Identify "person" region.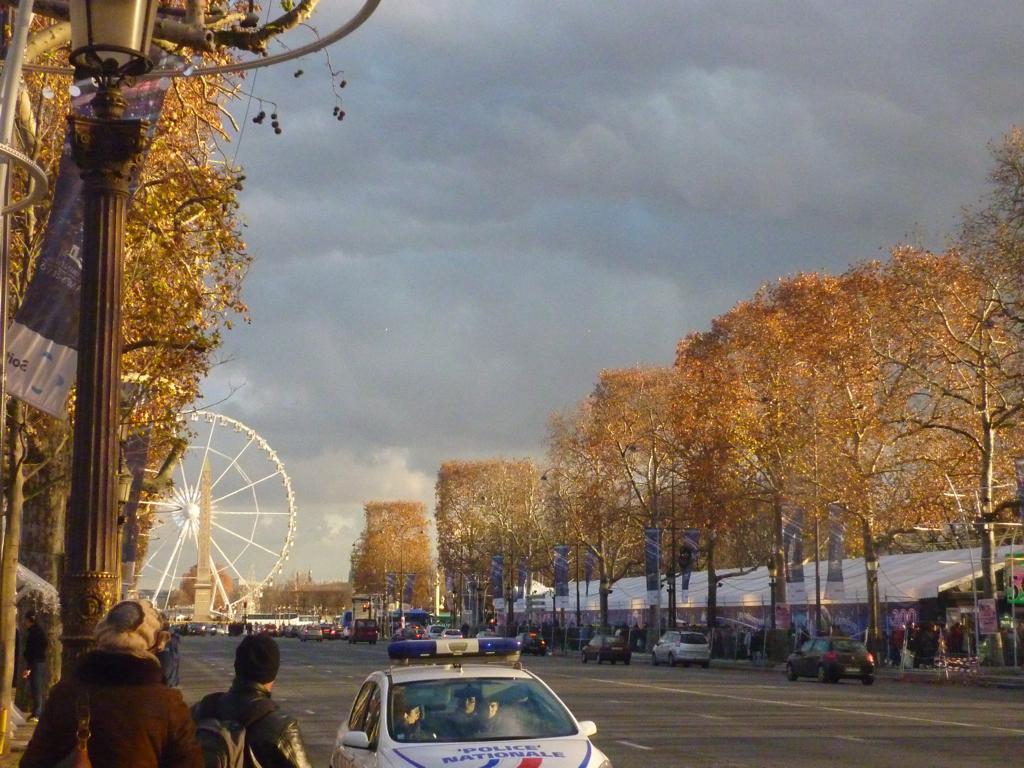
Region: bbox(20, 598, 211, 767).
